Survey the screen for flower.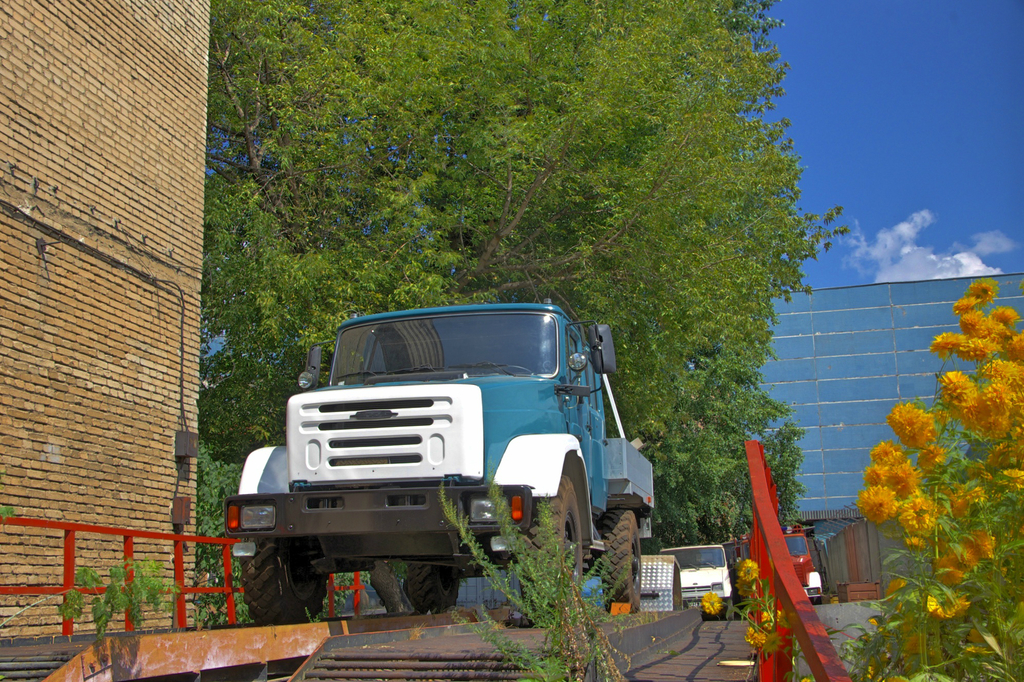
Survey found: 855, 484, 896, 523.
